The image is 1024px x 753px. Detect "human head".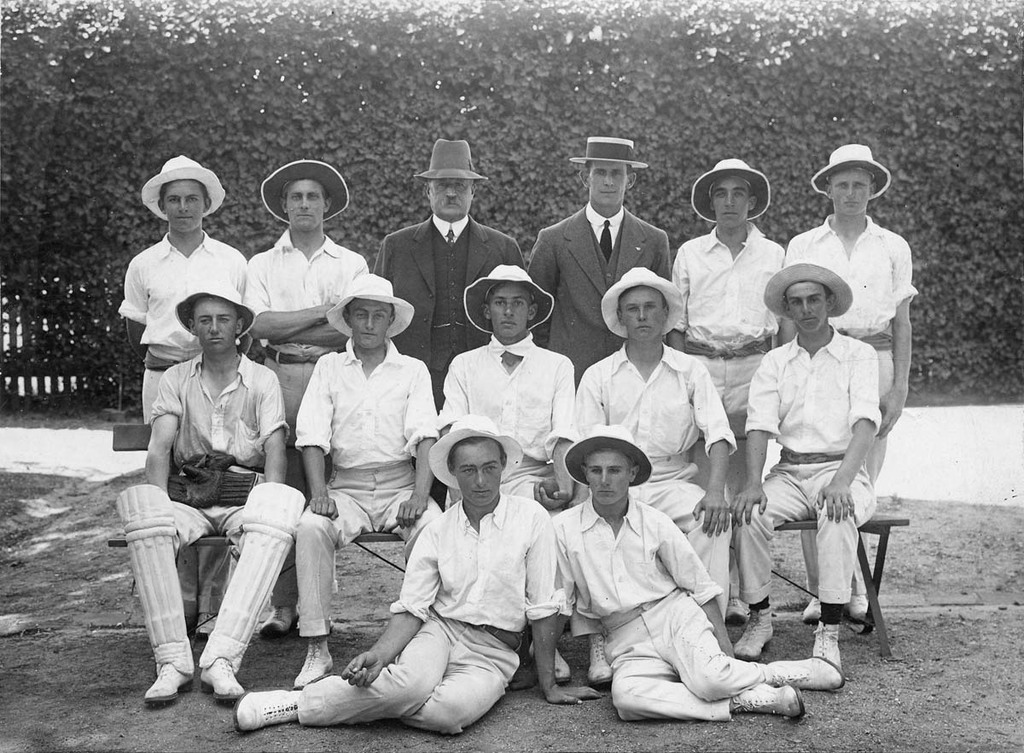
Detection: left=779, top=276, right=841, bottom=337.
